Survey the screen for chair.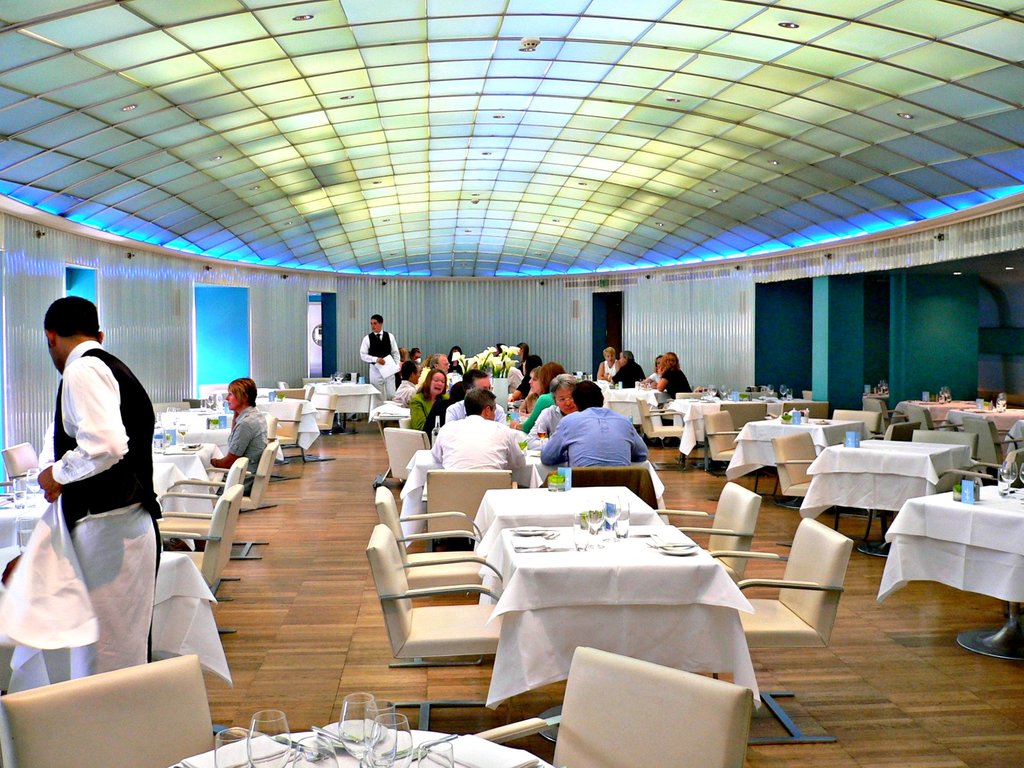
Survey found: Rect(892, 399, 927, 418).
